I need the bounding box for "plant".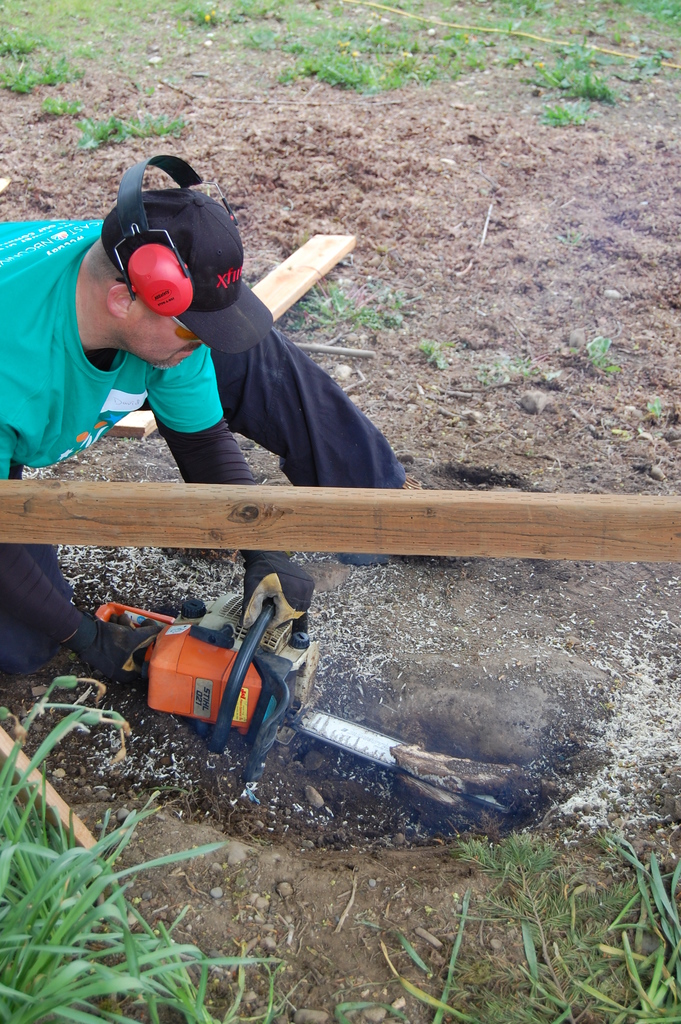
Here it is: [418, 342, 439, 365].
